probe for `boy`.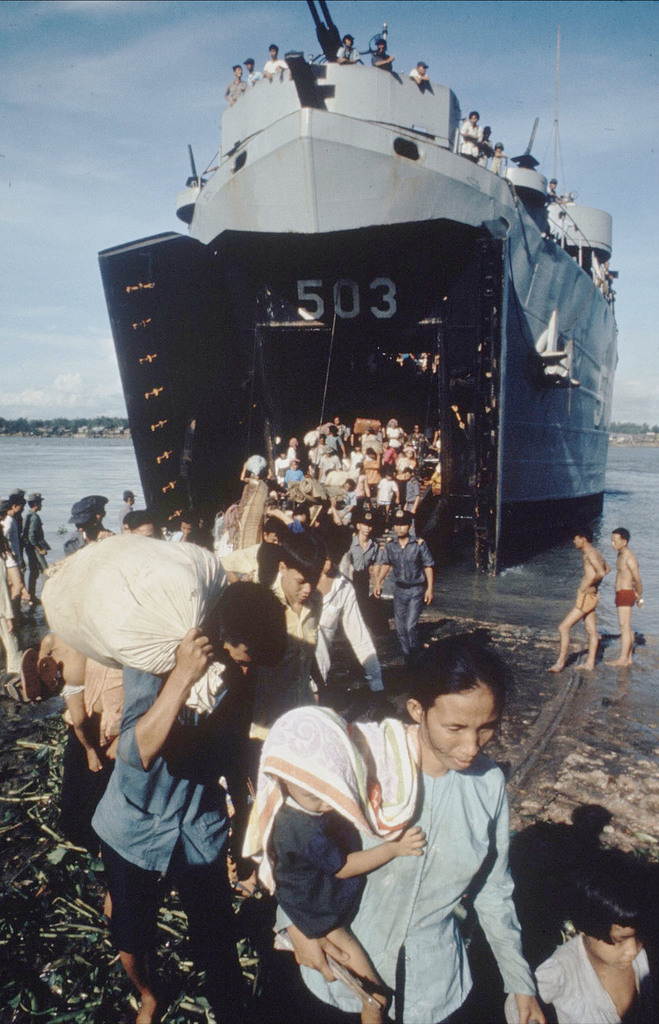
Probe result: (505,844,658,1023).
